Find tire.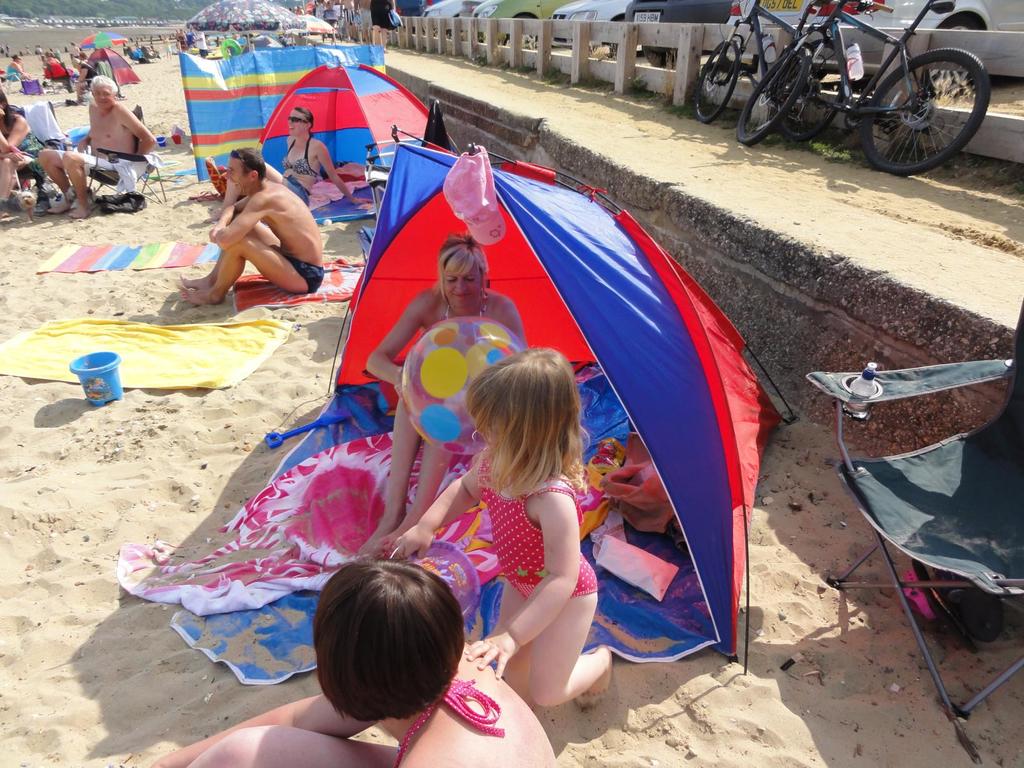
[776, 40, 843, 140].
